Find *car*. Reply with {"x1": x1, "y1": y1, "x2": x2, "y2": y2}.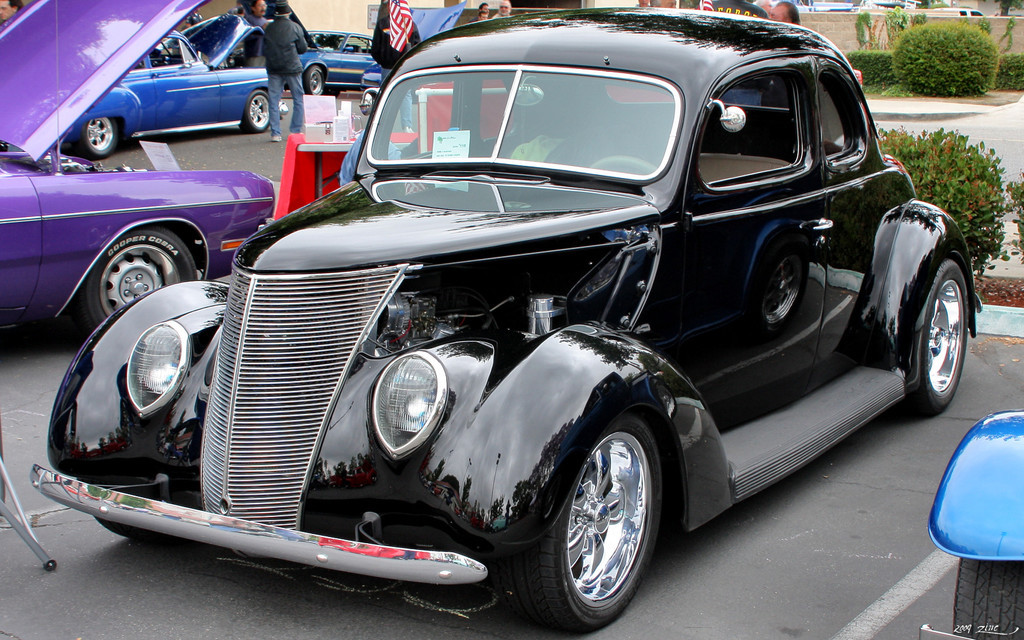
{"x1": 31, "y1": 8, "x2": 985, "y2": 632}.
